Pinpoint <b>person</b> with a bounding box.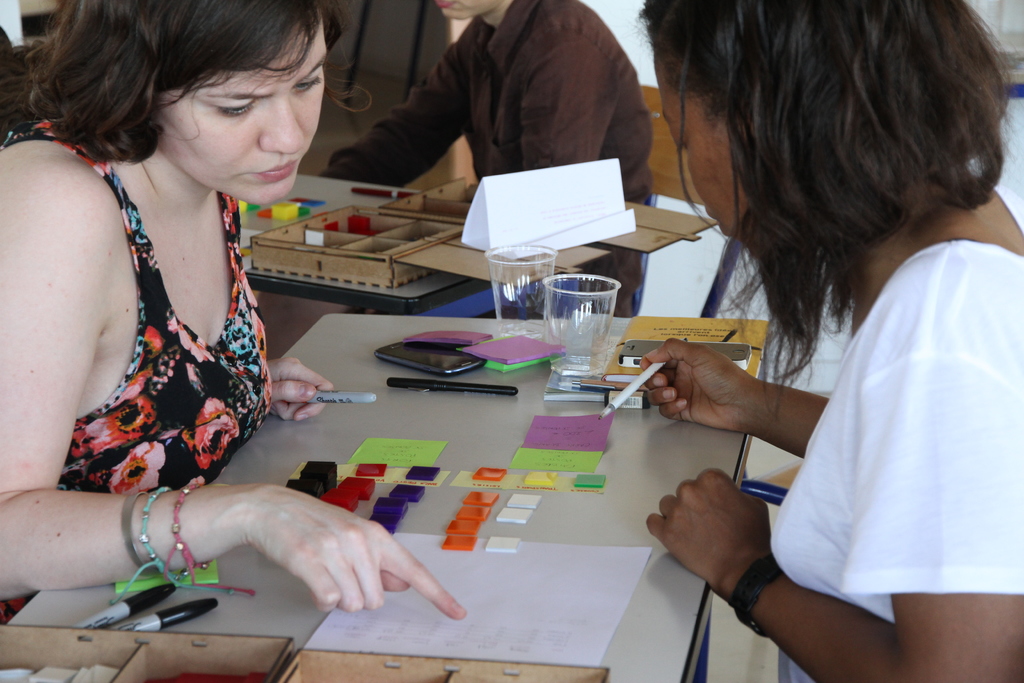
(x1=628, y1=0, x2=1023, y2=682).
